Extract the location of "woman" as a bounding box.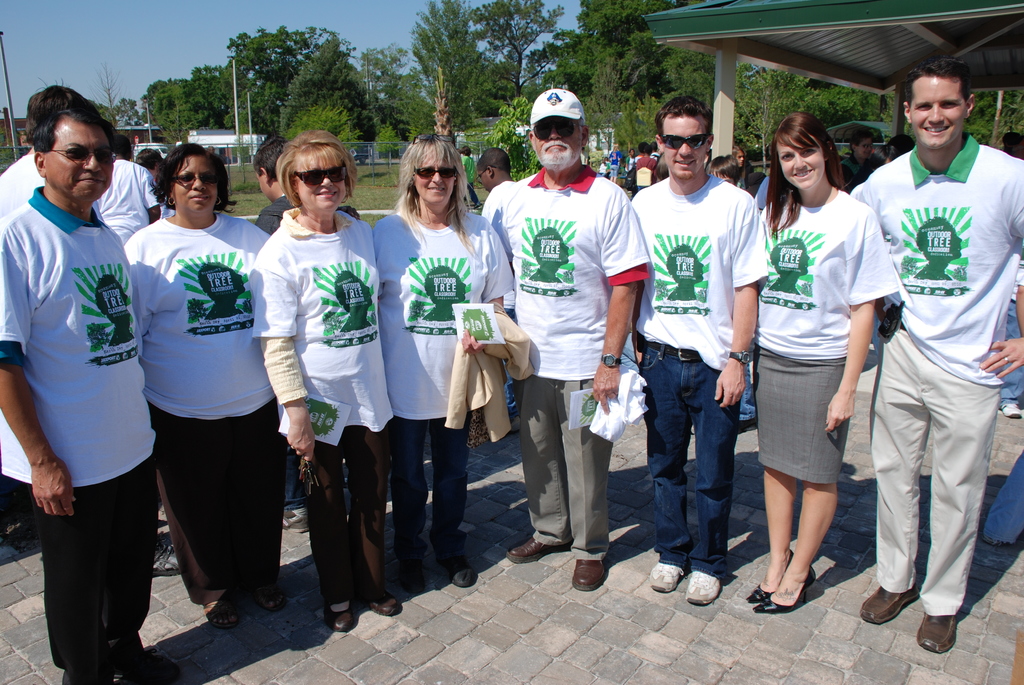
rect(121, 141, 291, 627).
